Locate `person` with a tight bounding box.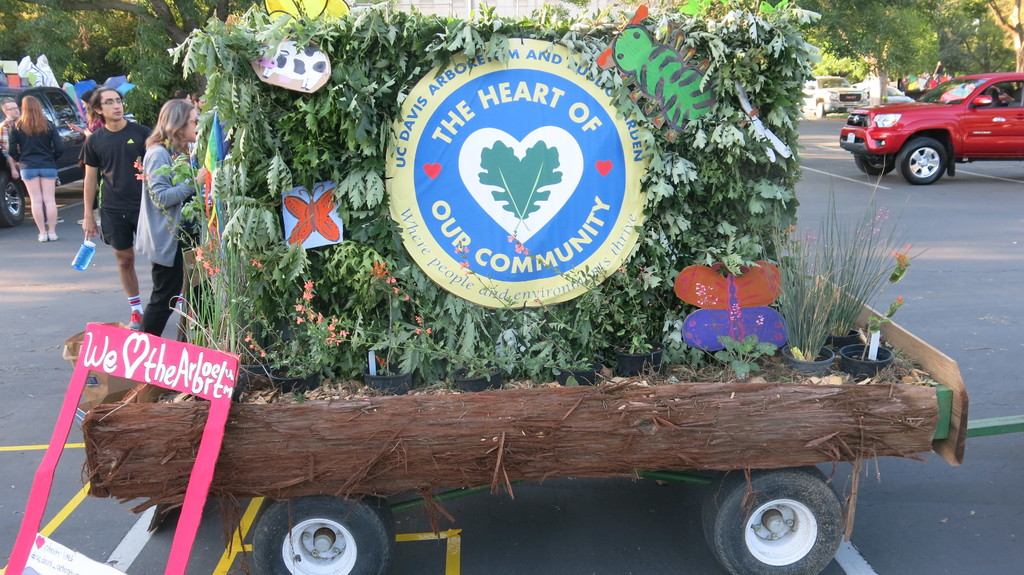
crop(0, 100, 24, 187).
